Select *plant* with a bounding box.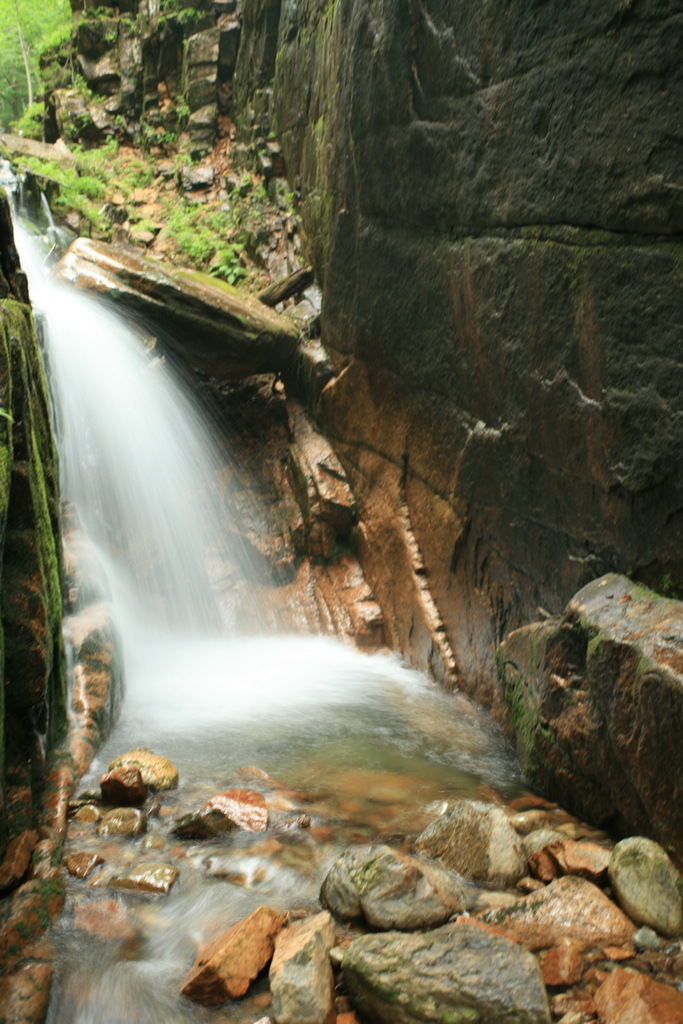
(15, 124, 131, 232).
